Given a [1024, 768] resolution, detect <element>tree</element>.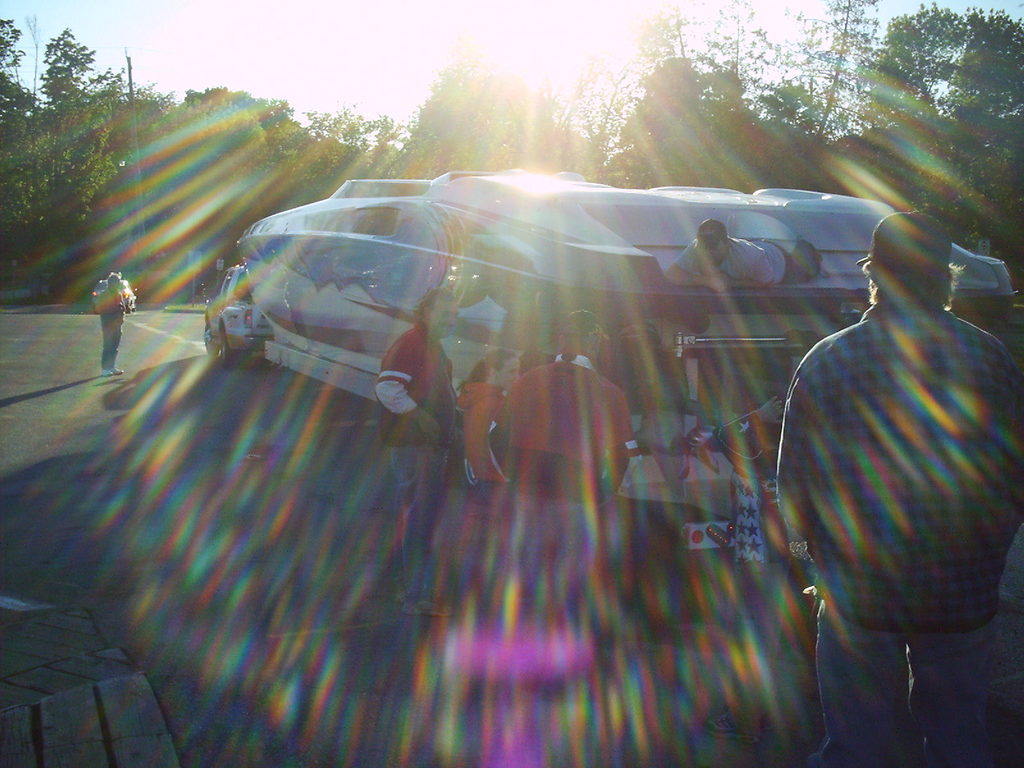
(132,79,376,315).
